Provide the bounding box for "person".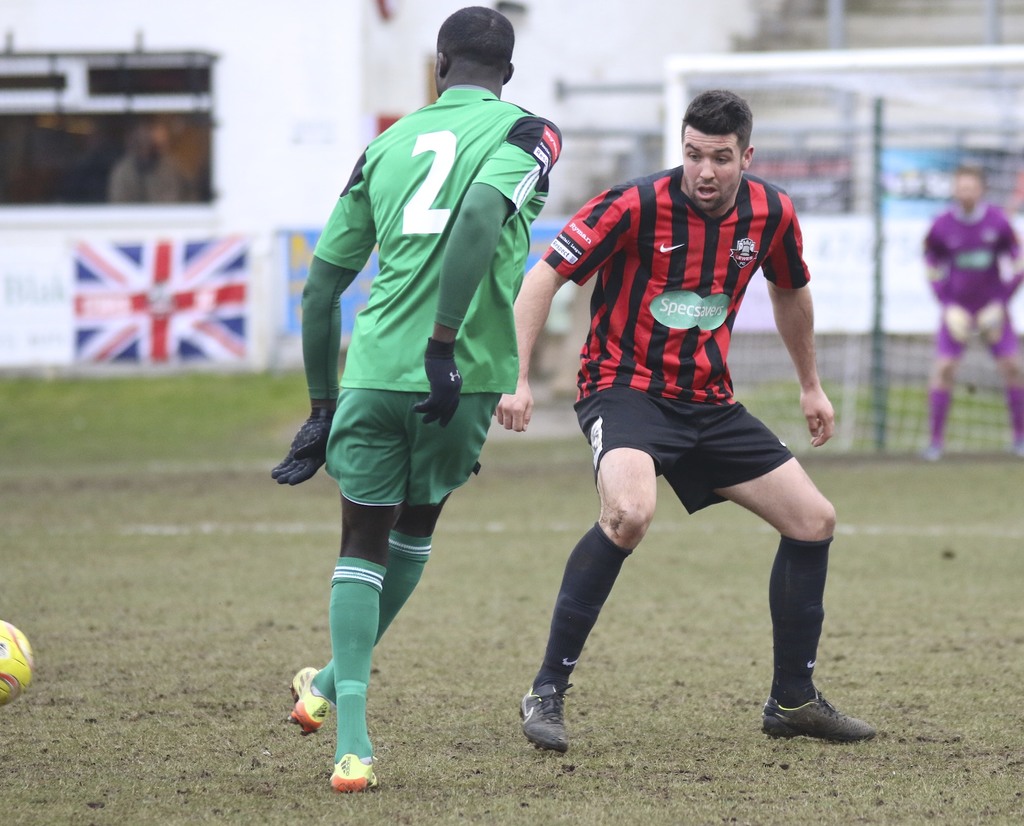
box=[924, 165, 1023, 466].
